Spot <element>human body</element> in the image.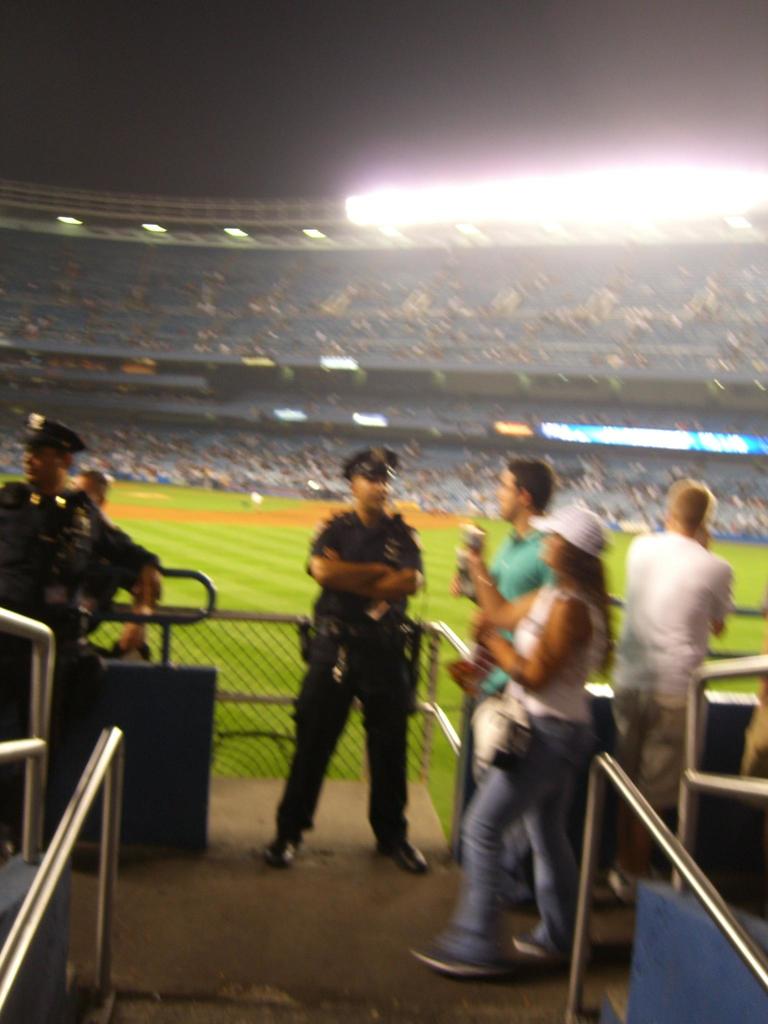
<element>human body</element> found at <bbox>623, 473, 756, 860</bbox>.
